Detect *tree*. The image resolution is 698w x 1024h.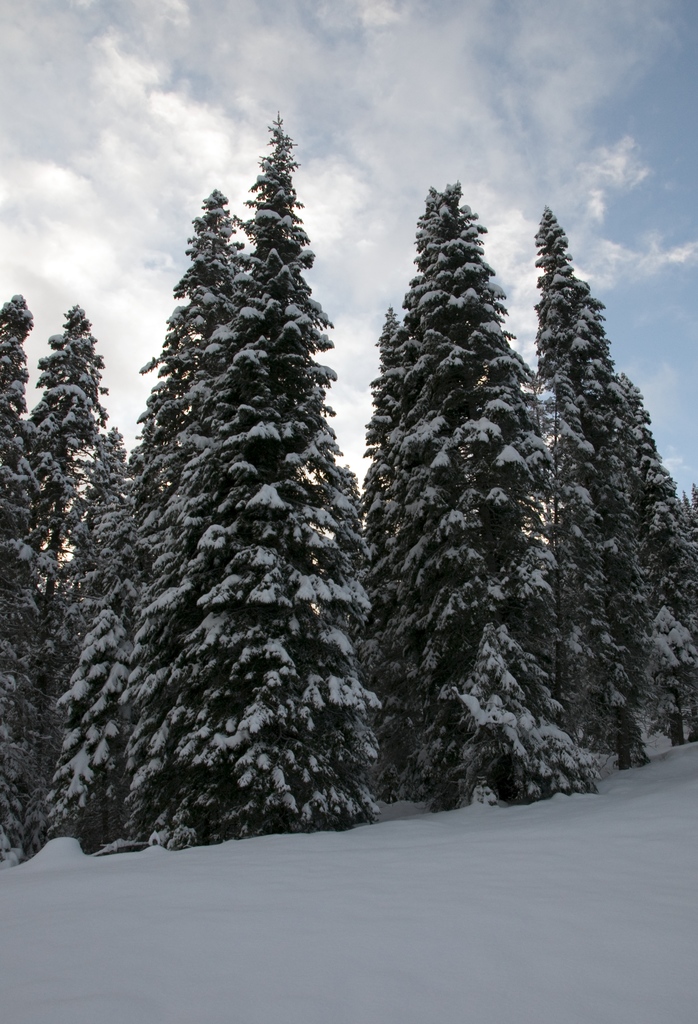
(0,292,60,861).
